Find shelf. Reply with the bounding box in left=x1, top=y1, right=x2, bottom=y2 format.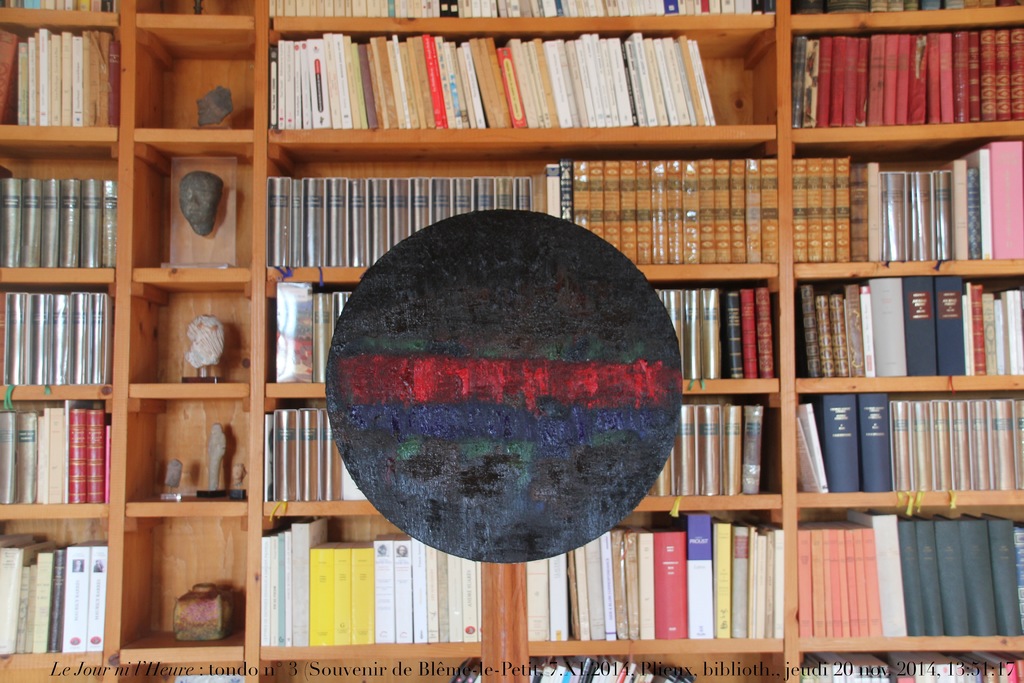
left=255, top=509, right=495, bottom=664.
